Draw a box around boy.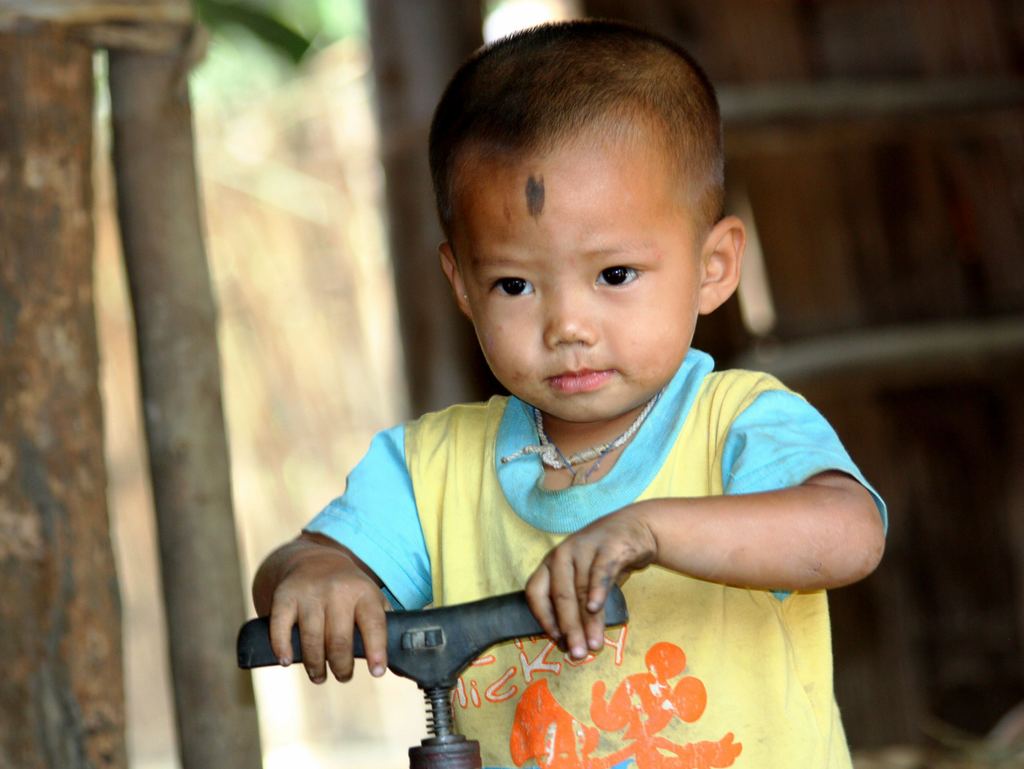
229 8 893 768.
